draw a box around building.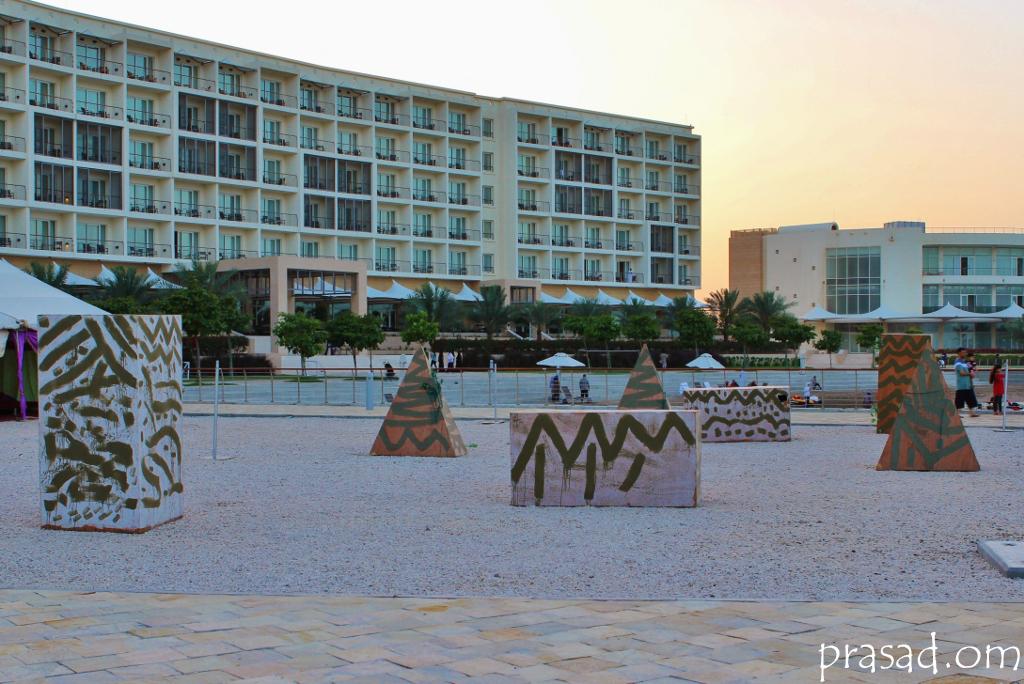
<box>0,0,706,377</box>.
